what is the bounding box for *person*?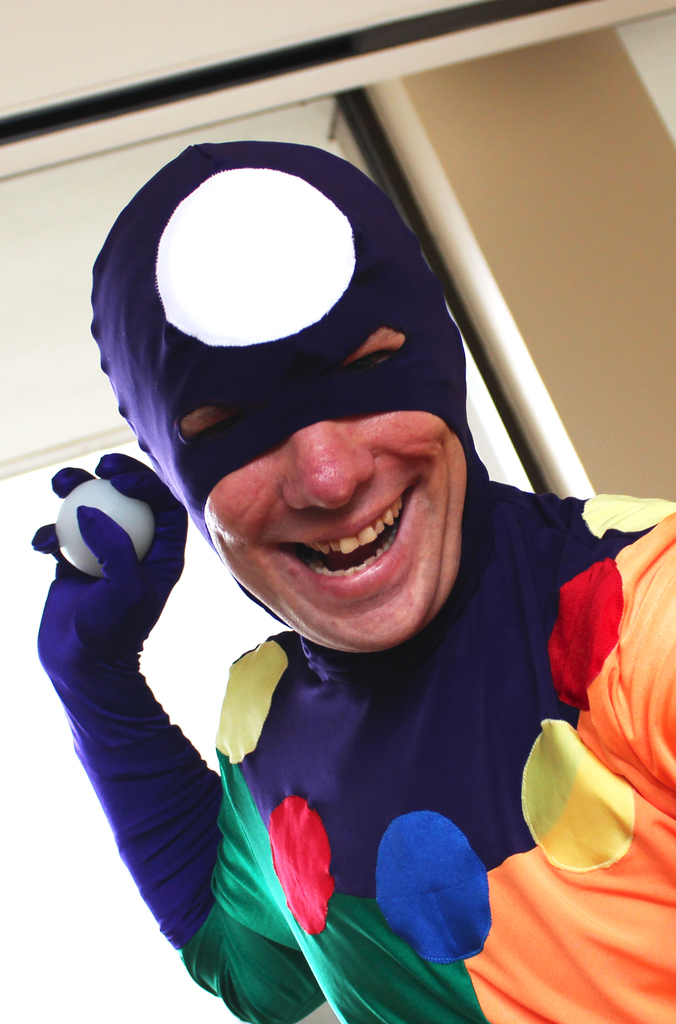
region(27, 138, 675, 1023).
